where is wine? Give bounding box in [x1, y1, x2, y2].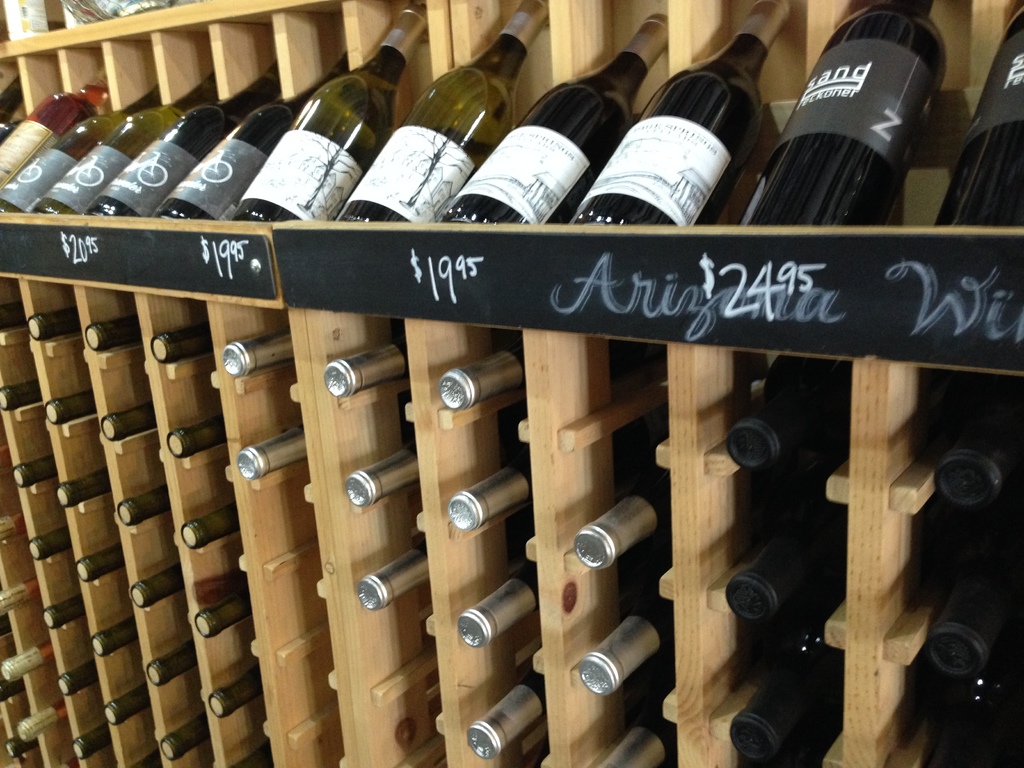
[209, 662, 266, 717].
